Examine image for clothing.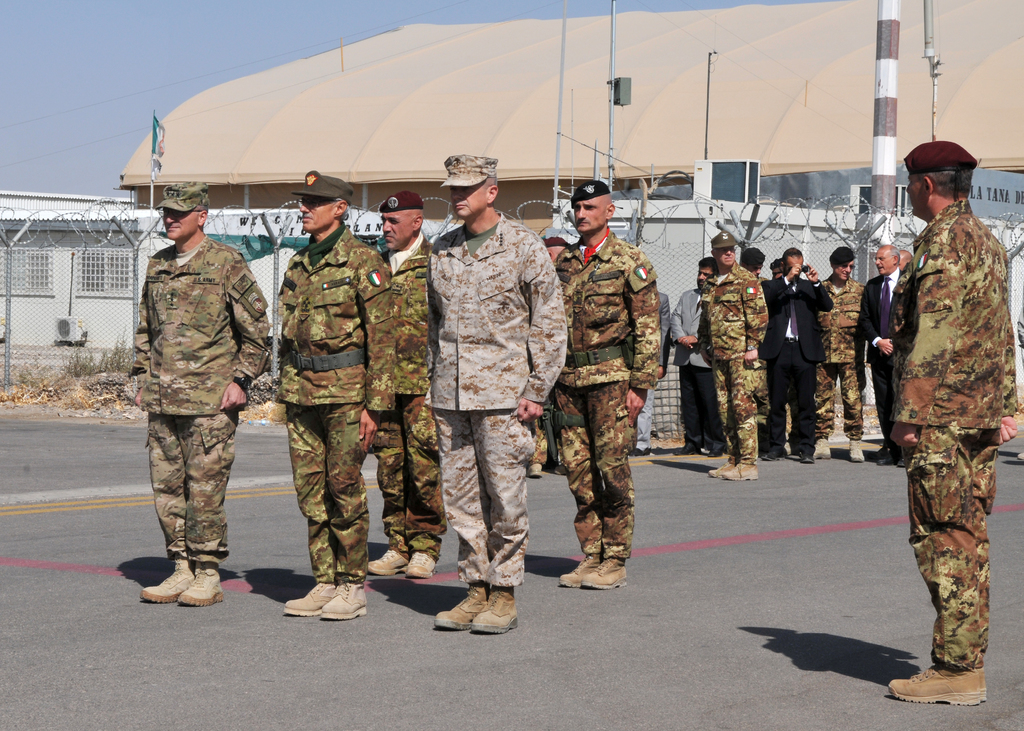
Examination result: 764:275:833:459.
